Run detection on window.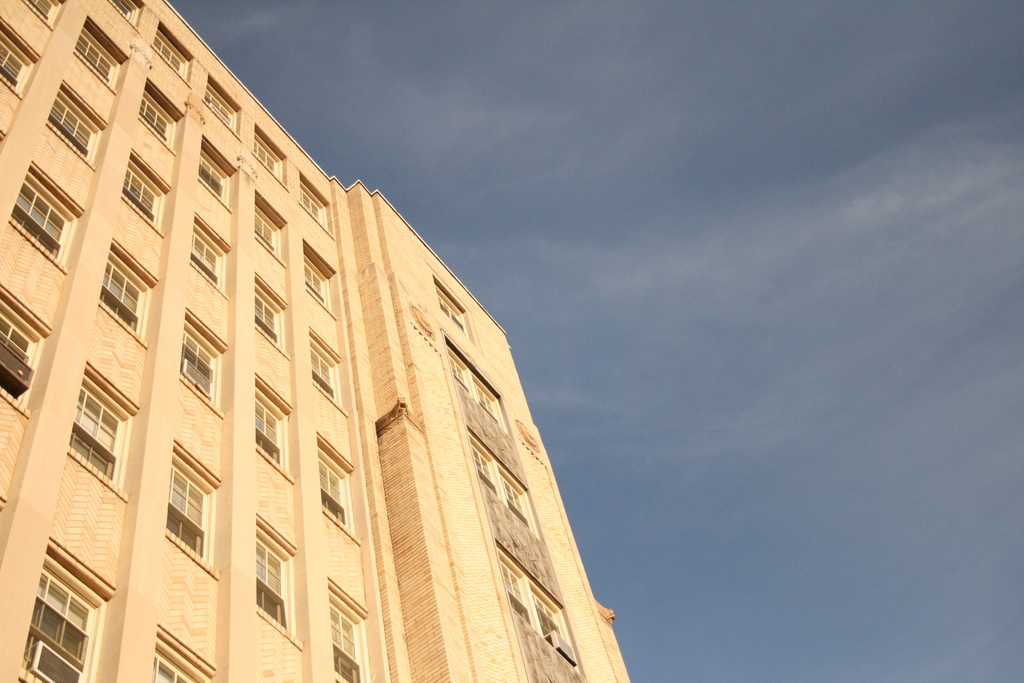
Result: [309,331,346,411].
